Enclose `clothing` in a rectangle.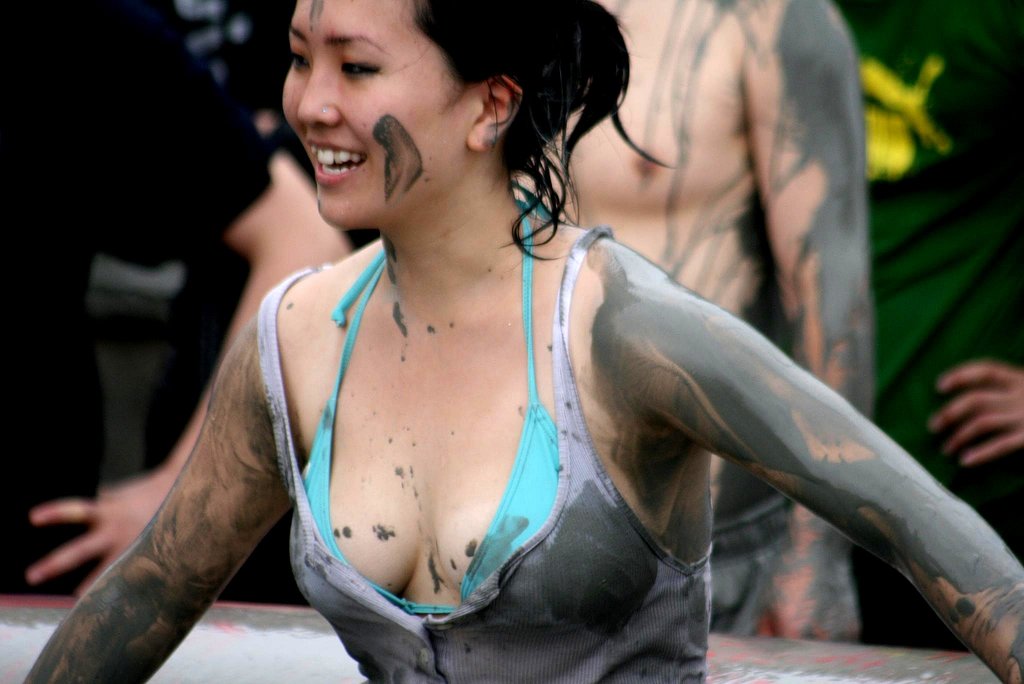
left=244, top=203, right=721, bottom=683.
